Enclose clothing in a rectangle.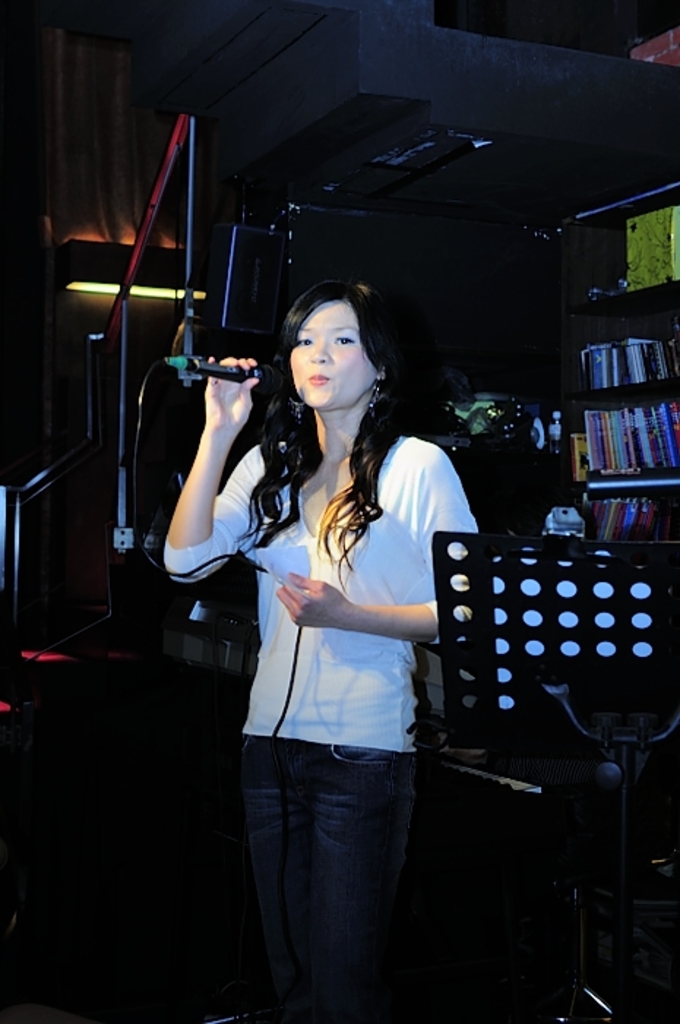
box(158, 424, 491, 1023).
